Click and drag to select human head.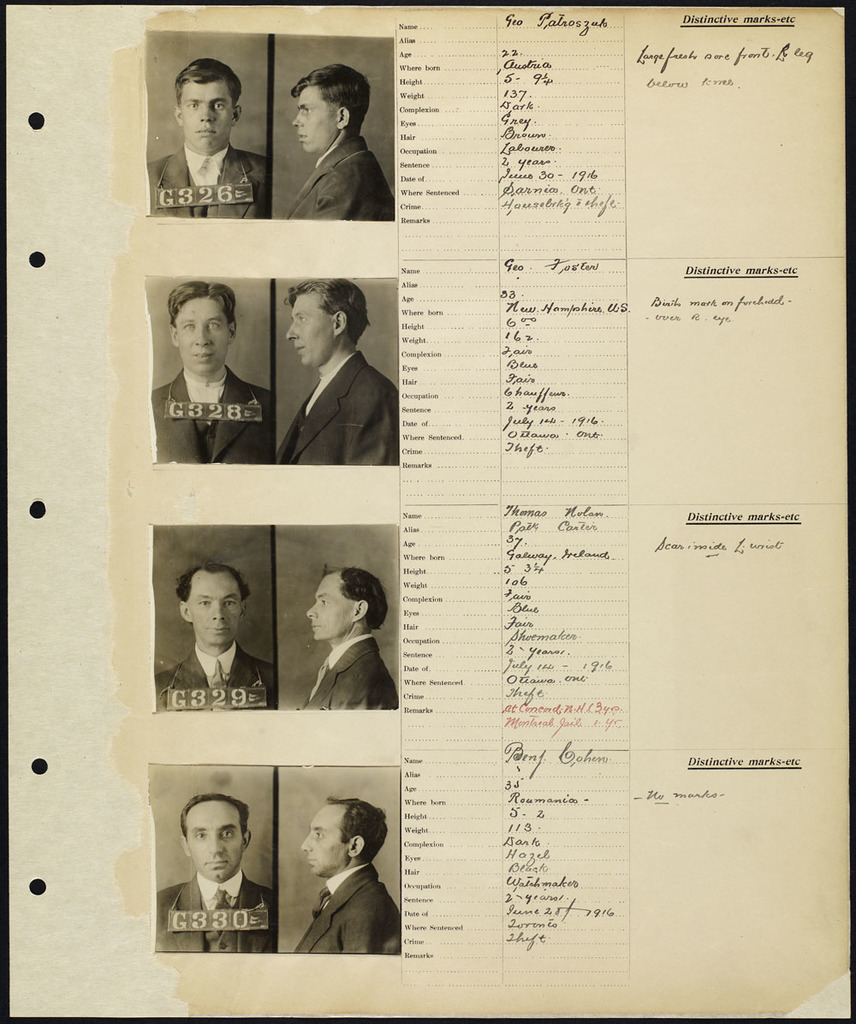
Selection: x1=289 y1=798 x2=381 y2=891.
